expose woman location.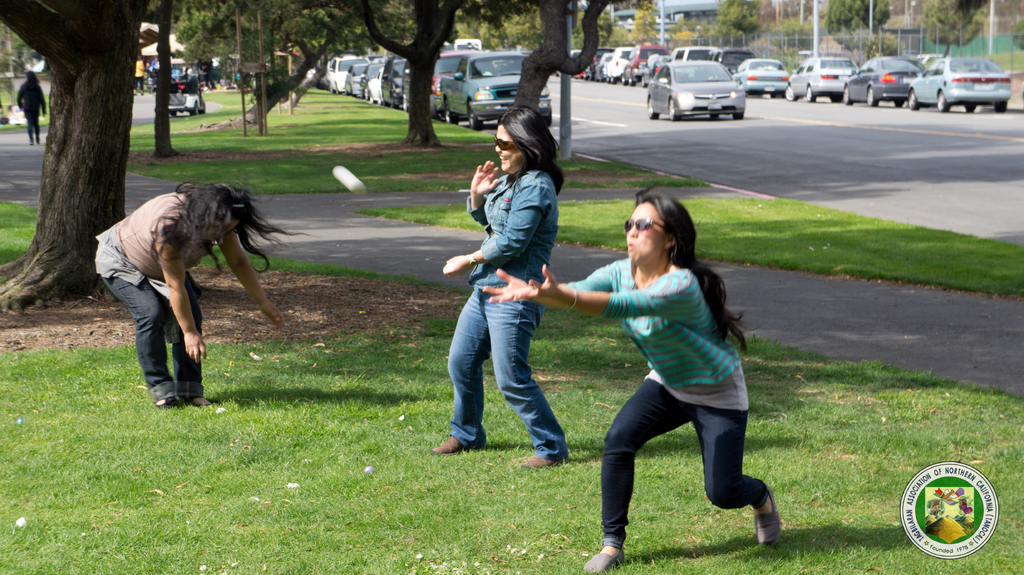
Exposed at Rect(11, 64, 49, 147).
